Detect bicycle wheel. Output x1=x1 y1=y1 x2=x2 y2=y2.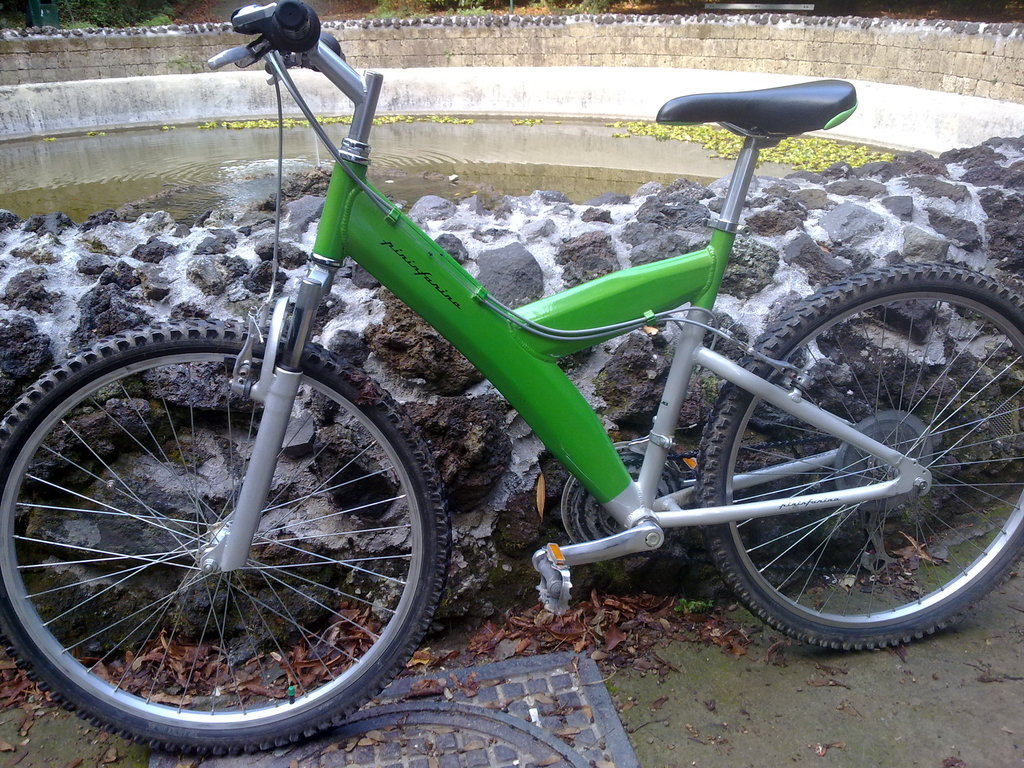
x1=695 y1=254 x2=1023 y2=648.
